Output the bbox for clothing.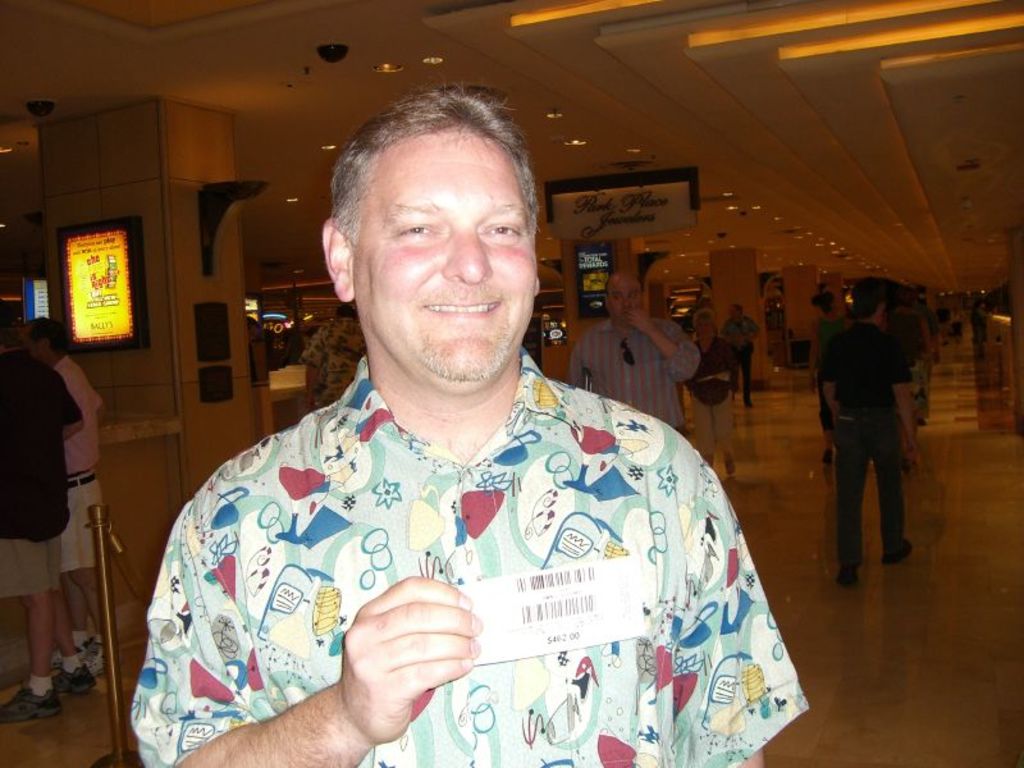
select_region(61, 356, 106, 573).
